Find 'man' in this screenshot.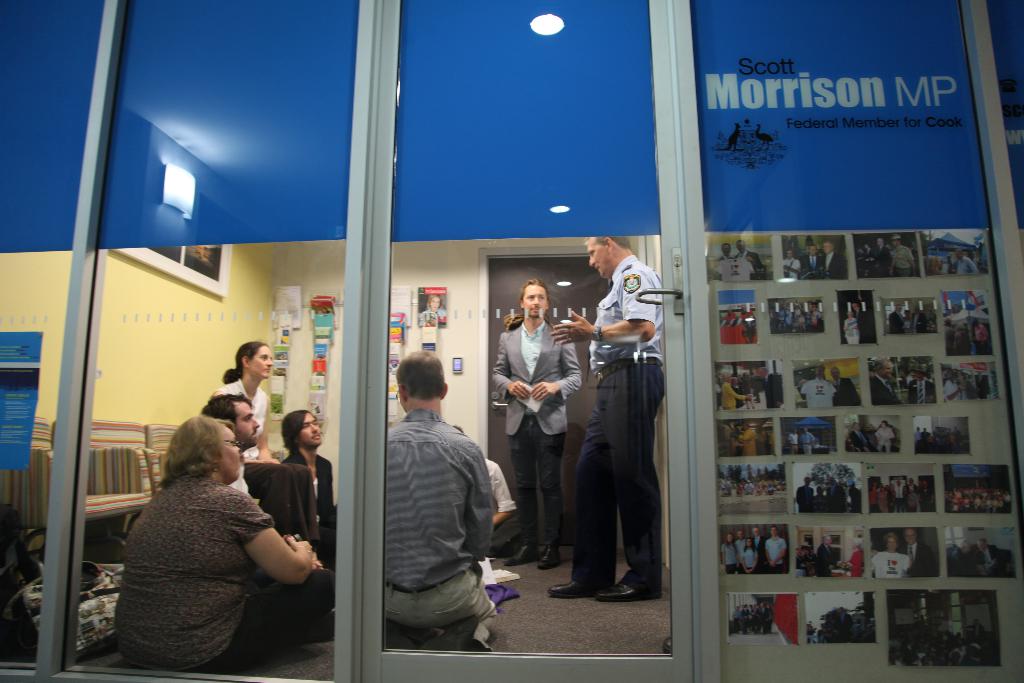
The bounding box for 'man' is detection(876, 238, 891, 277).
